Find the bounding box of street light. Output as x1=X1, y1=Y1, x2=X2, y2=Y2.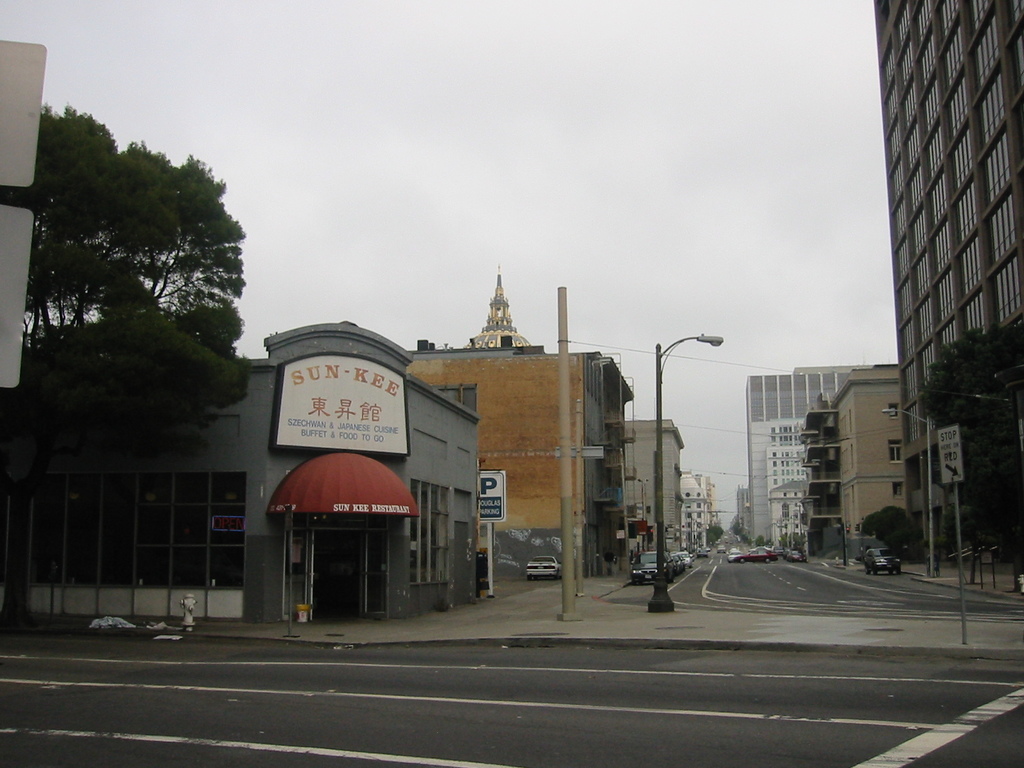
x1=884, y1=409, x2=932, y2=574.
